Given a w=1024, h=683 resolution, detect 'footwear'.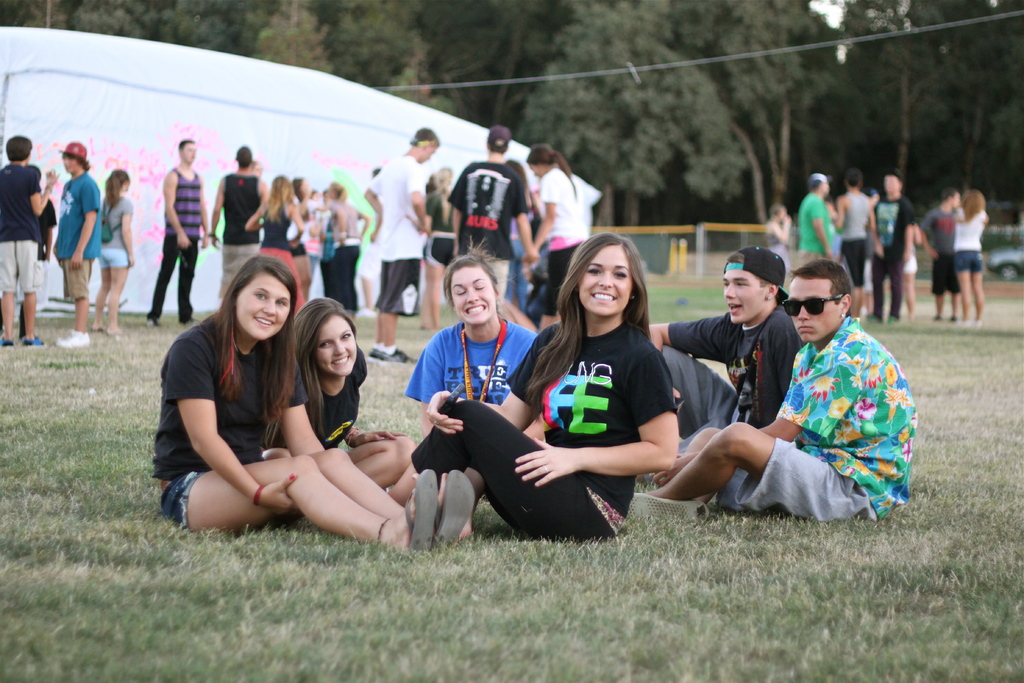
(left=404, top=467, right=440, bottom=551).
